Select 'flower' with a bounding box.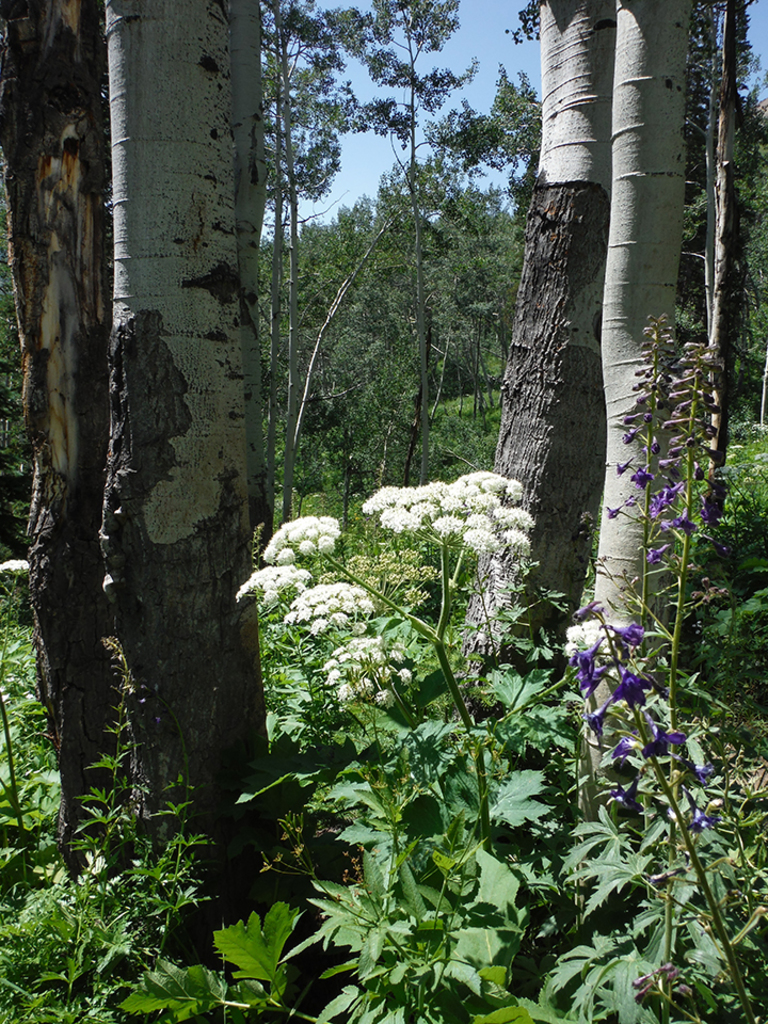
[x1=657, y1=487, x2=675, y2=512].
